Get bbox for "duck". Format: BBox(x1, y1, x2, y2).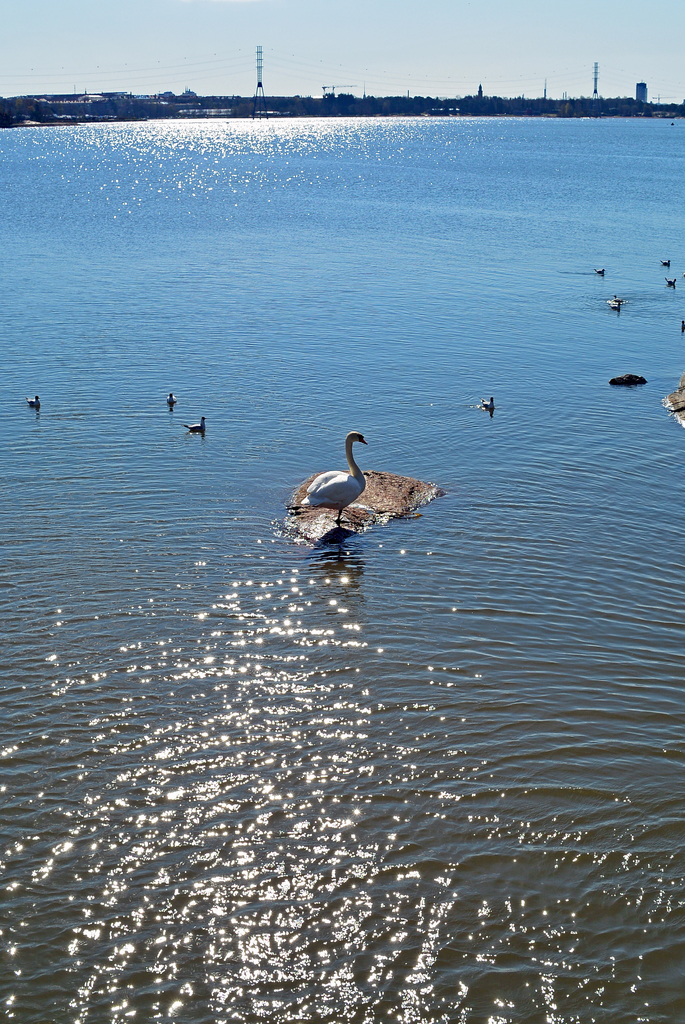
BBox(299, 435, 370, 525).
